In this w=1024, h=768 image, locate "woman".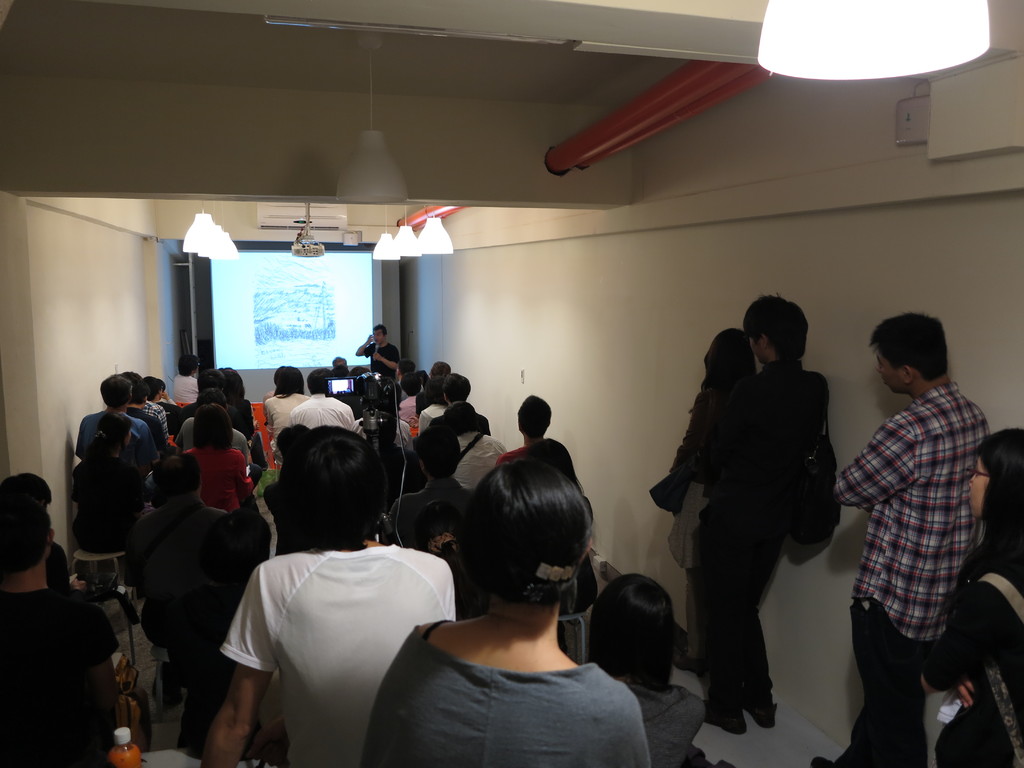
Bounding box: {"left": 396, "top": 372, "right": 420, "bottom": 433}.
